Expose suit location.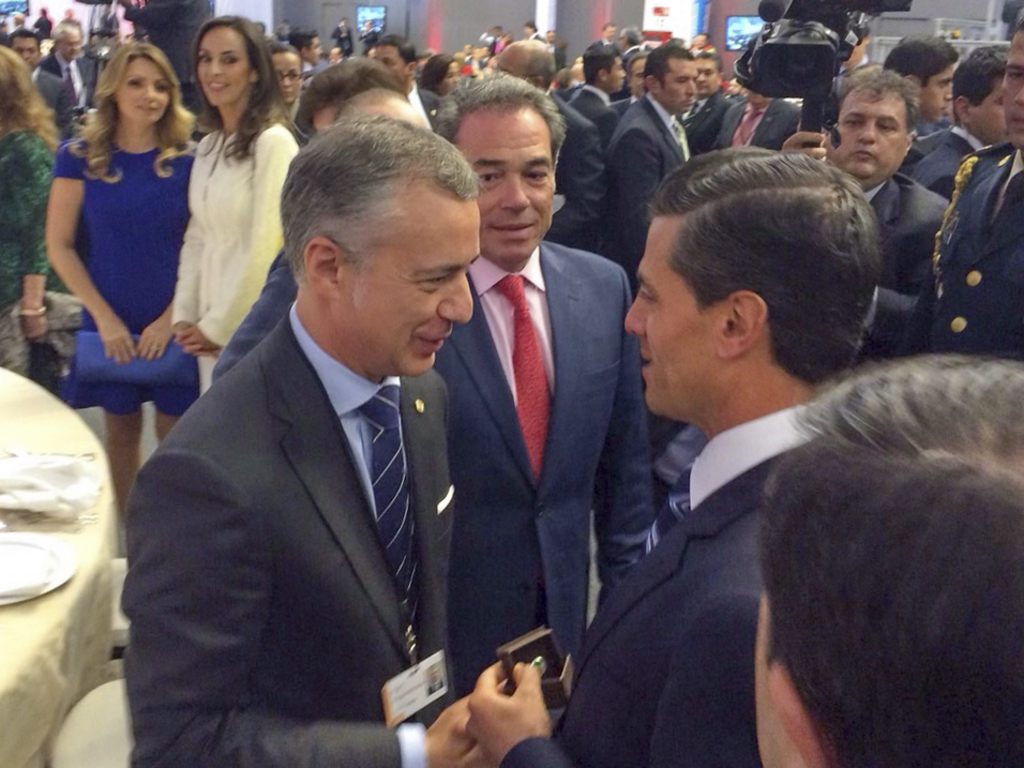
Exposed at 33, 69, 72, 132.
